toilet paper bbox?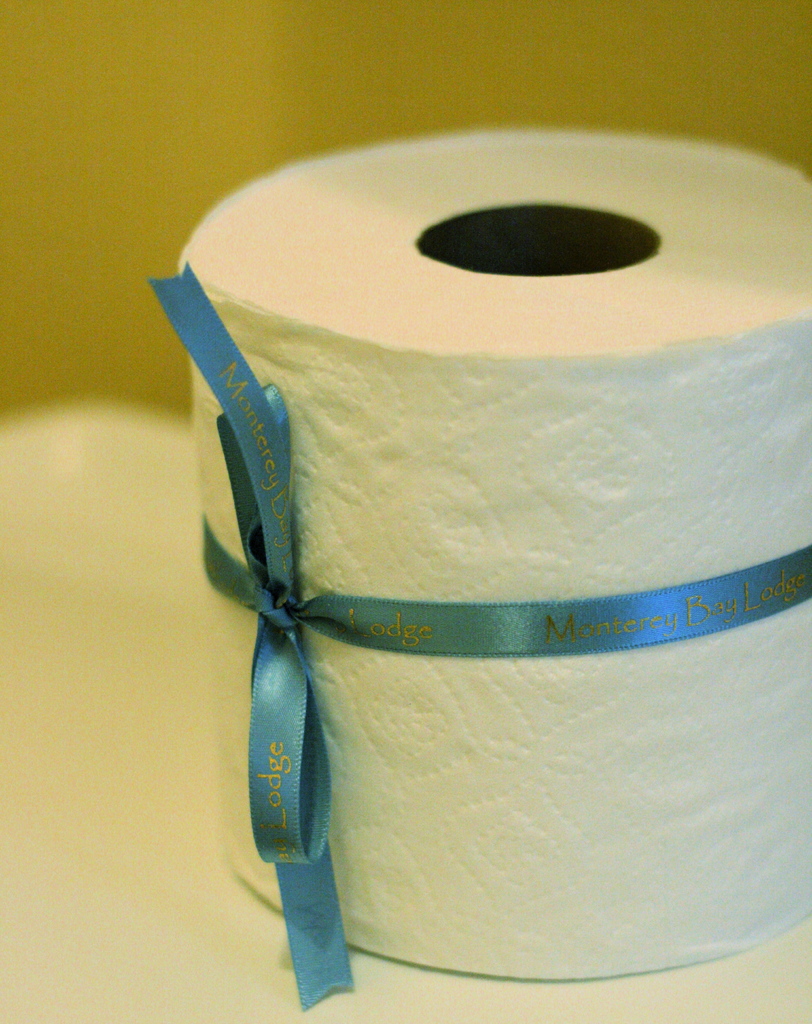
pyautogui.locateOnScreen(178, 121, 811, 978)
